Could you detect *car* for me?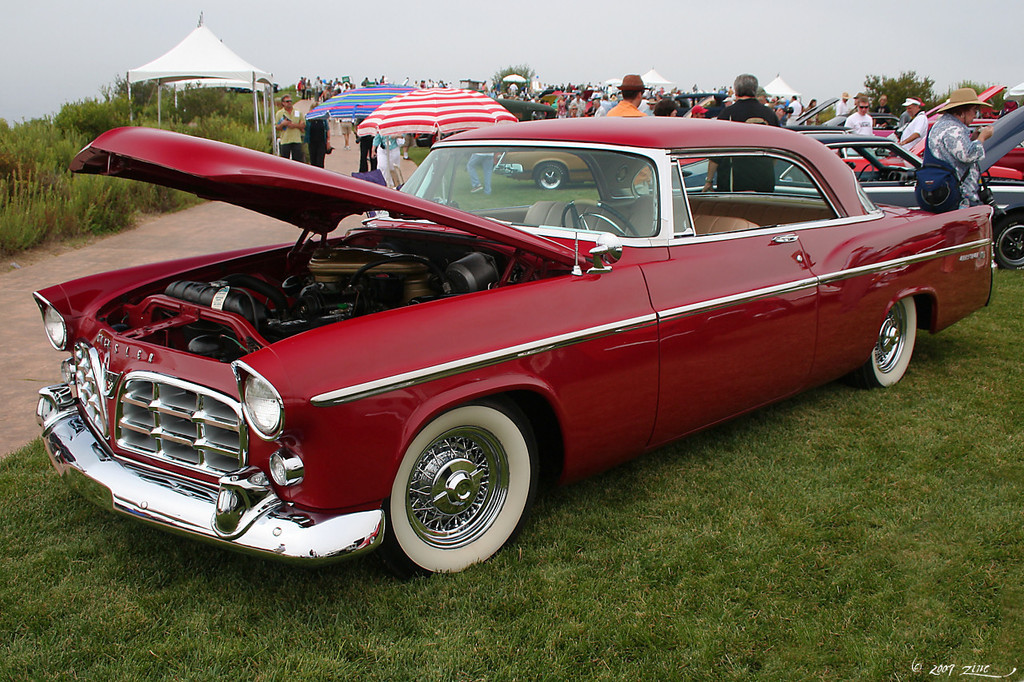
Detection result: box=[638, 106, 1023, 271].
